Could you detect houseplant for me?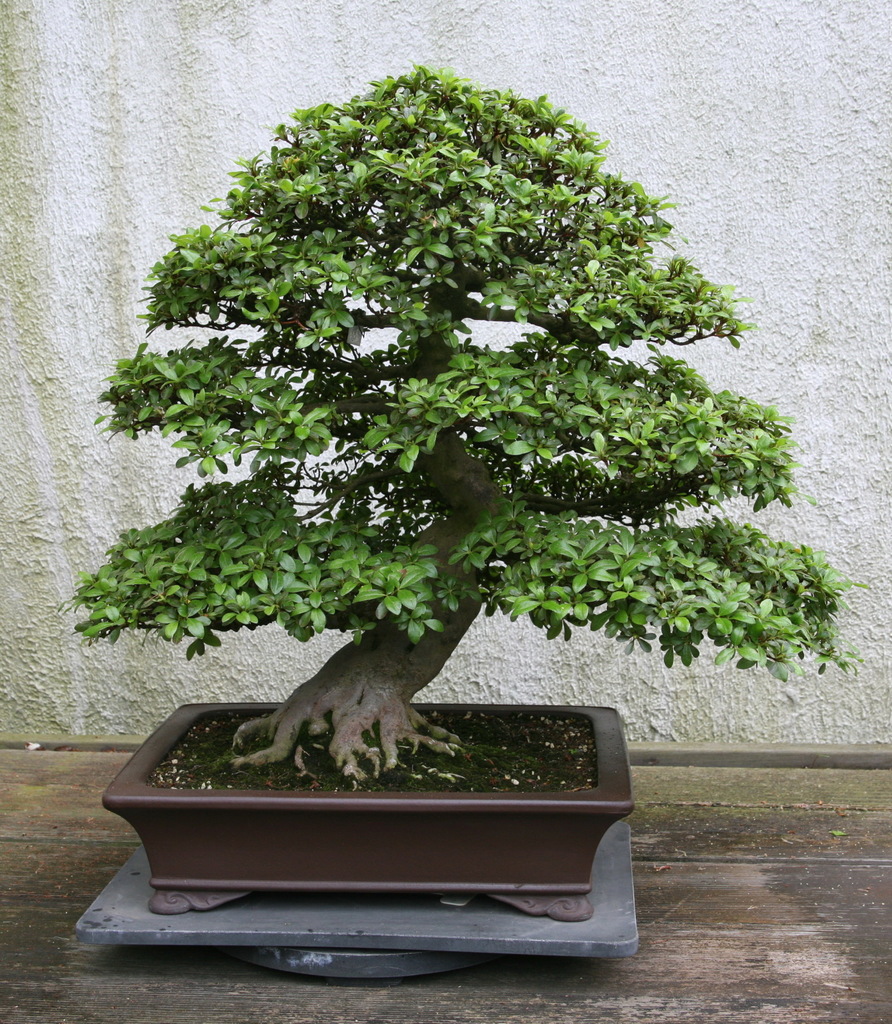
Detection result: rect(101, 55, 865, 918).
